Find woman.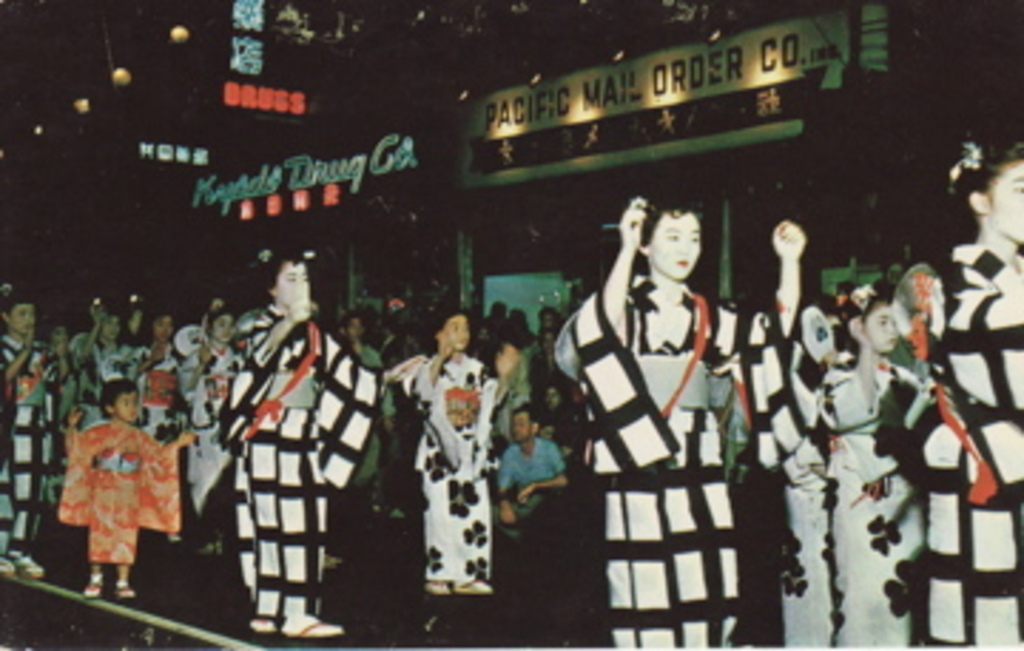
l=549, t=190, r=805, b=642.
